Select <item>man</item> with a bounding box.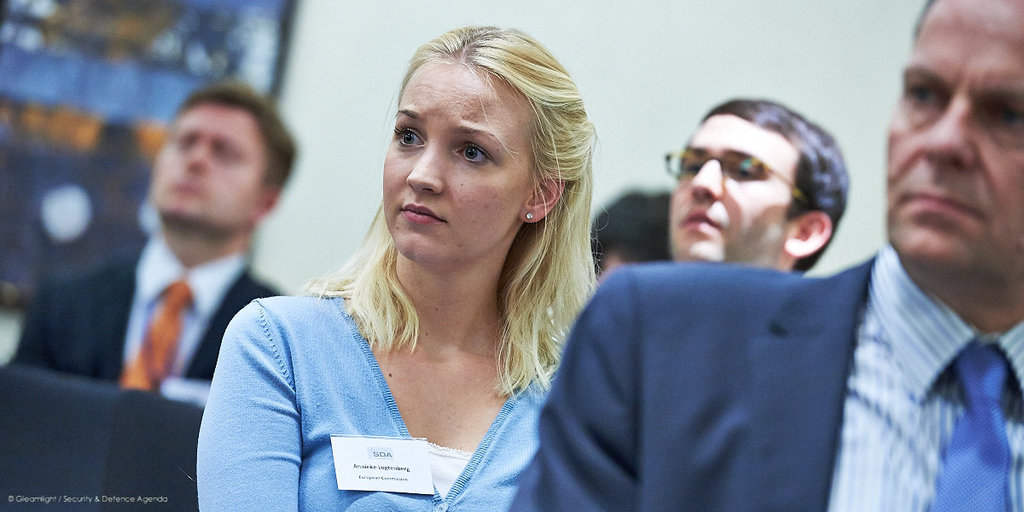
box=[510, 0, 1023, 511].
